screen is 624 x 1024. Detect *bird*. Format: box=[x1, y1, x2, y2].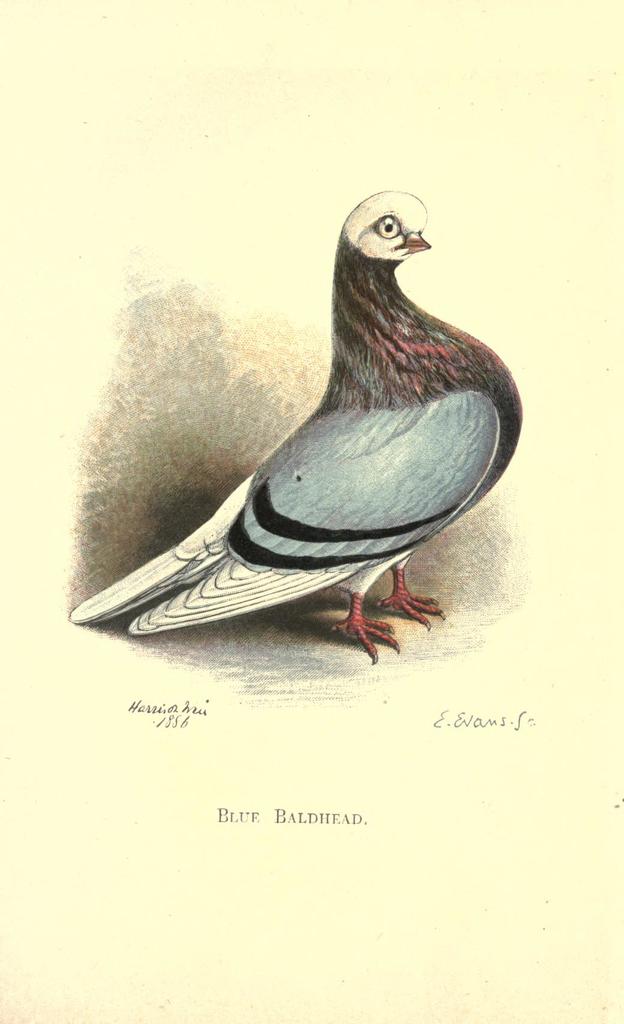
box=[93, 183, 536, 650].
